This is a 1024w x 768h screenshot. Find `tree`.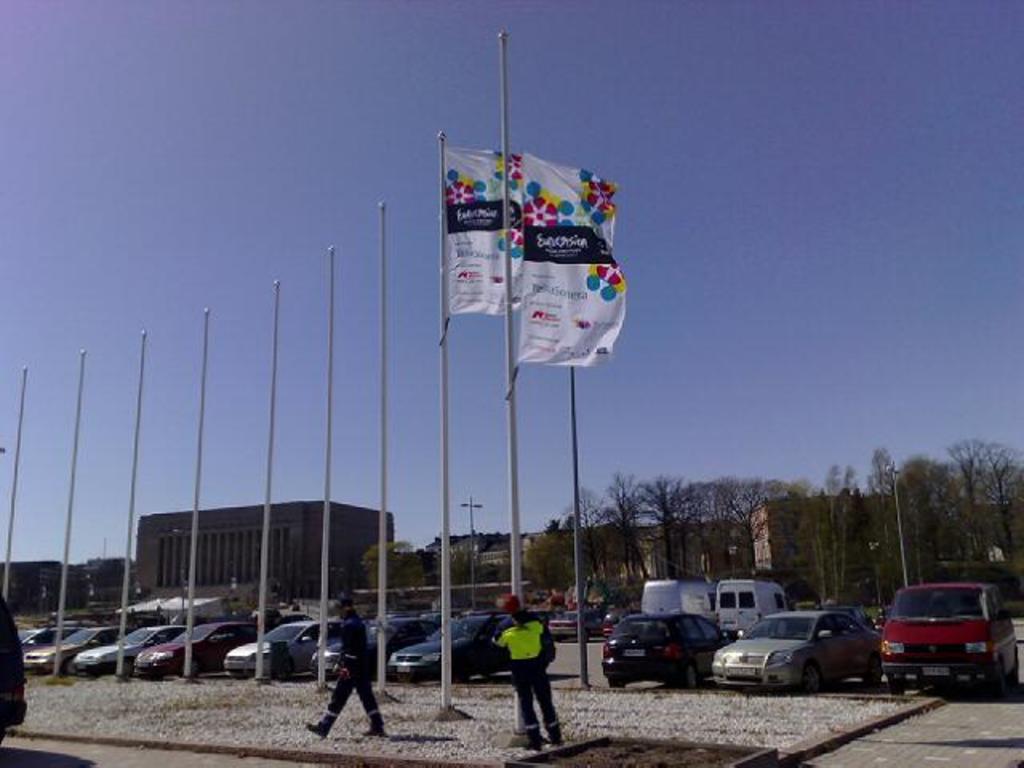
Bounding box: bbox(523, 526, 594, 602).
